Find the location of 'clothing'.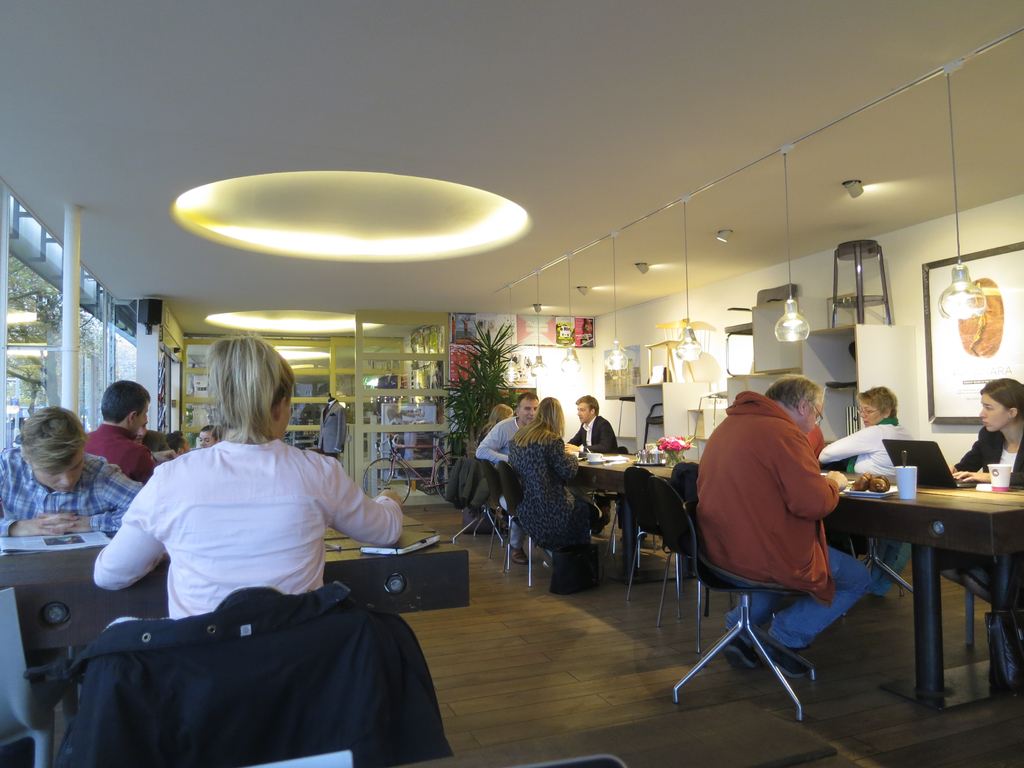
Location: rect(564, 413, 616, 514).
